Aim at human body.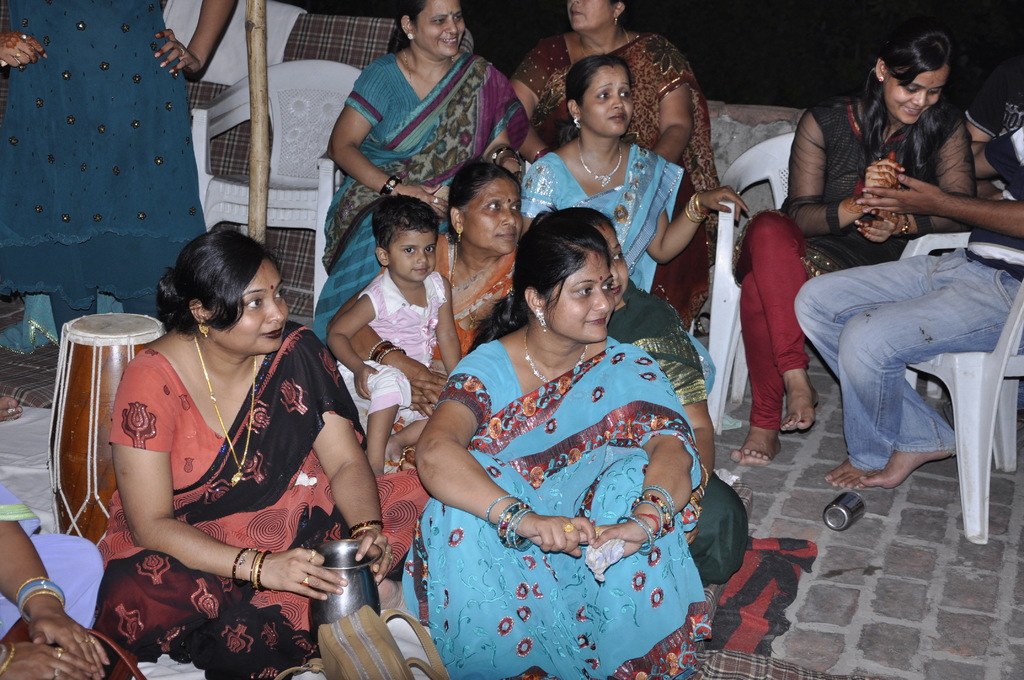
Aimed at rect(520, 135, 746, 281).
